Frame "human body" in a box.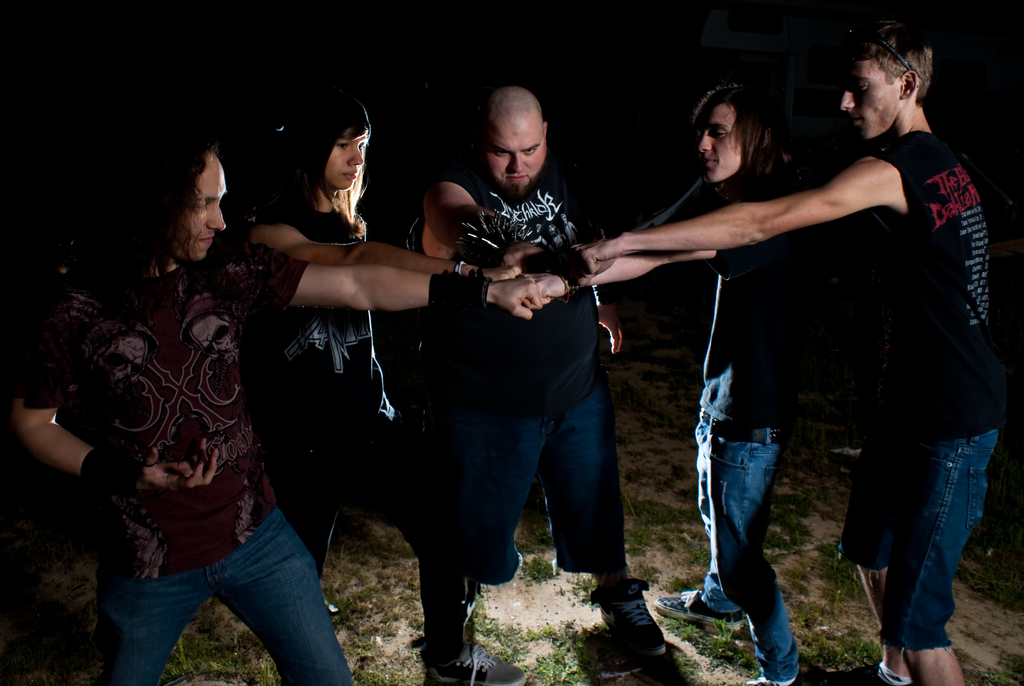
pyautogui.locateOnScreen(579, 95, 842, 685).
